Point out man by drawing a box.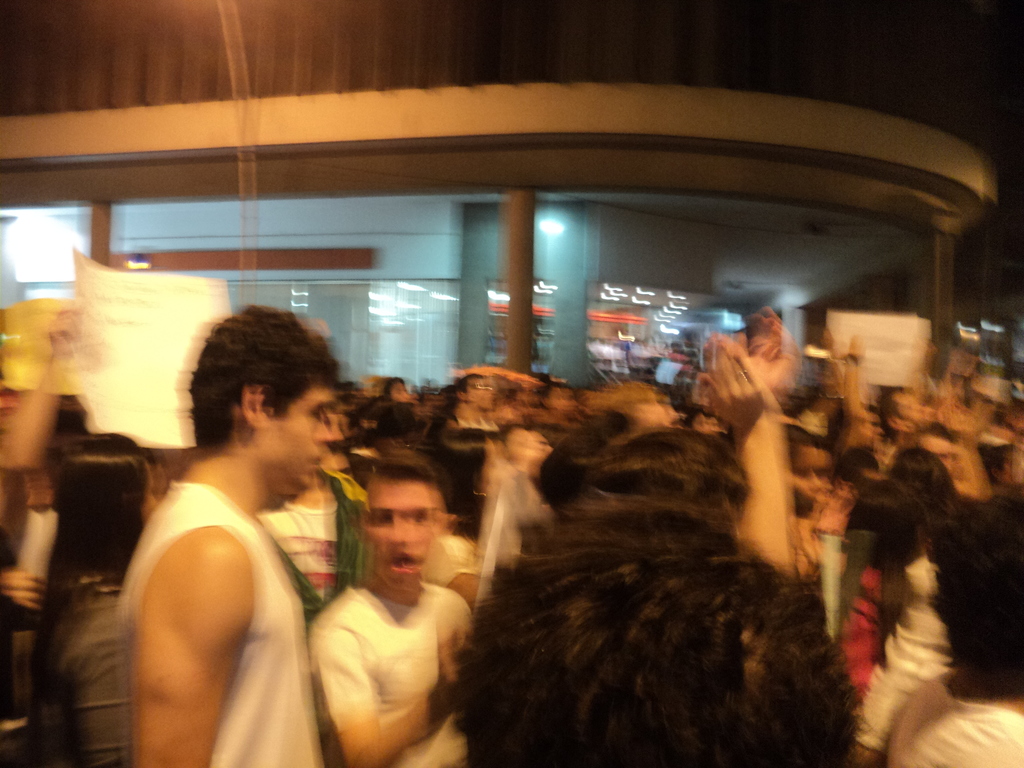
BBox(447, 373, 493, 436).
